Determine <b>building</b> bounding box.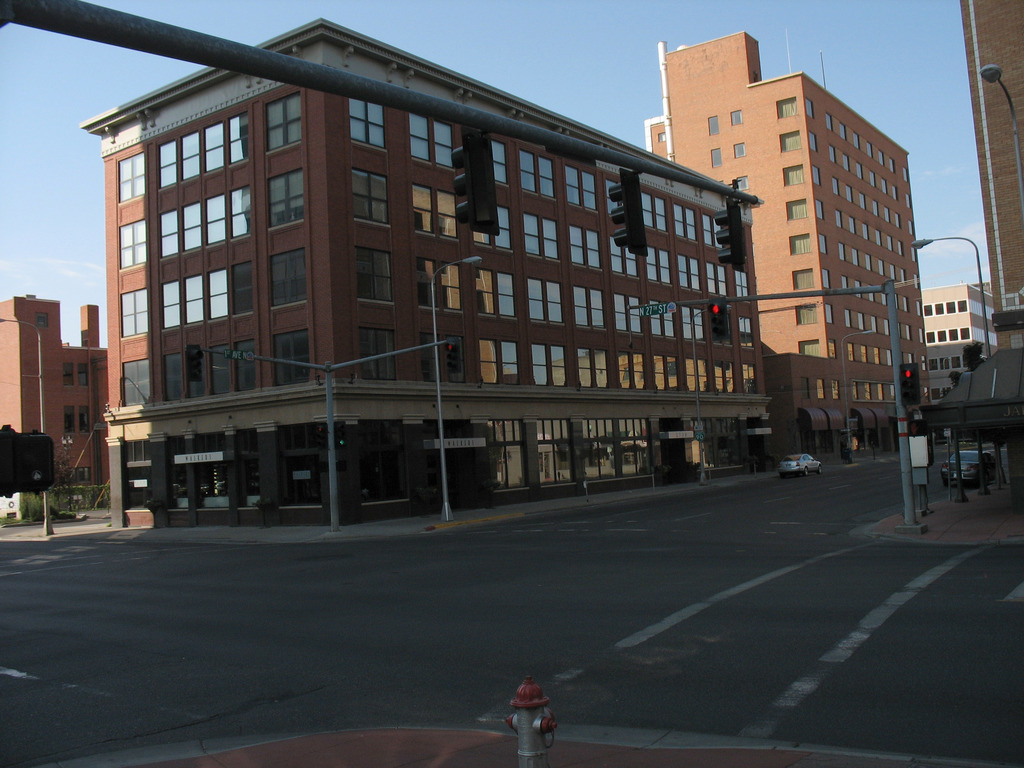
Determined: pyautogui.locateOnScreen(957, 0, 1023, 497).
